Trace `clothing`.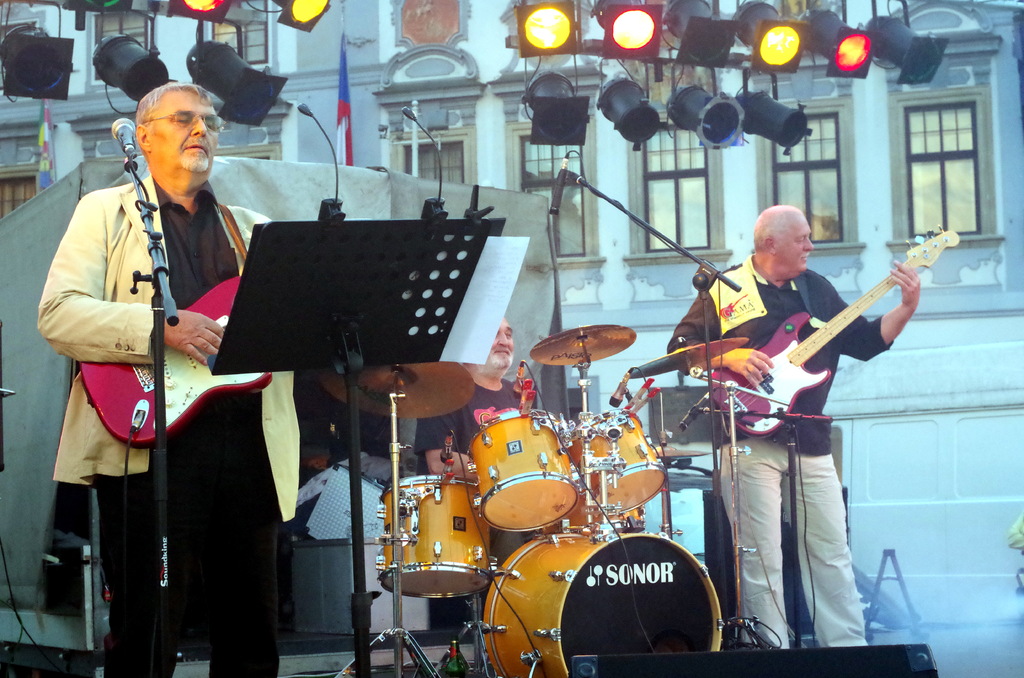
Traced to [x1=666, y1=250, x2=893, y2=647].
